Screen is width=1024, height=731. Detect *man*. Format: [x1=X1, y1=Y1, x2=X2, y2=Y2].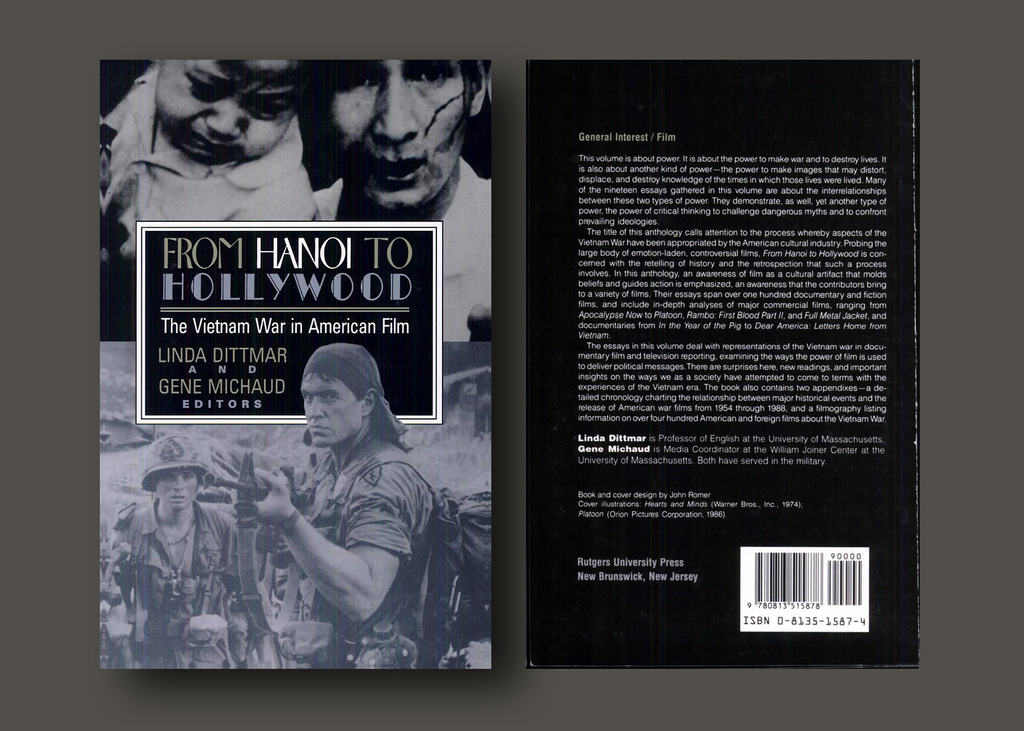
[x1=313, y1=60, x2=490, y2=340].
